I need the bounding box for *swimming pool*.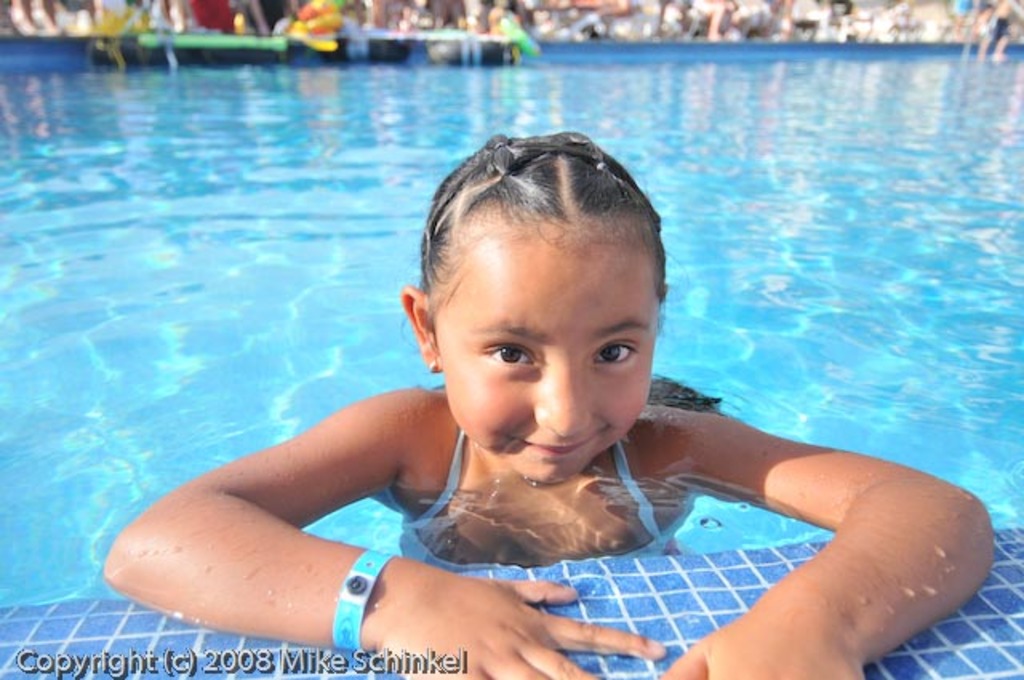
Here it is: bbox(0, 32, 1022, 610).
